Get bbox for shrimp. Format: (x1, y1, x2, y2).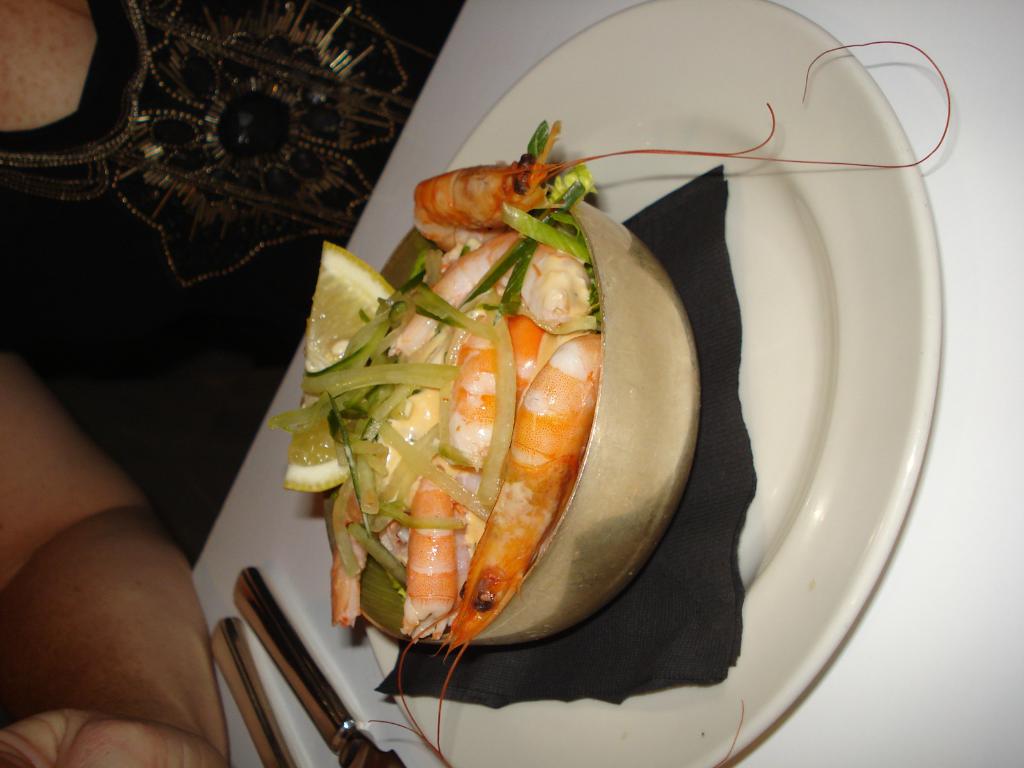
(390, 225, 593, 363).
